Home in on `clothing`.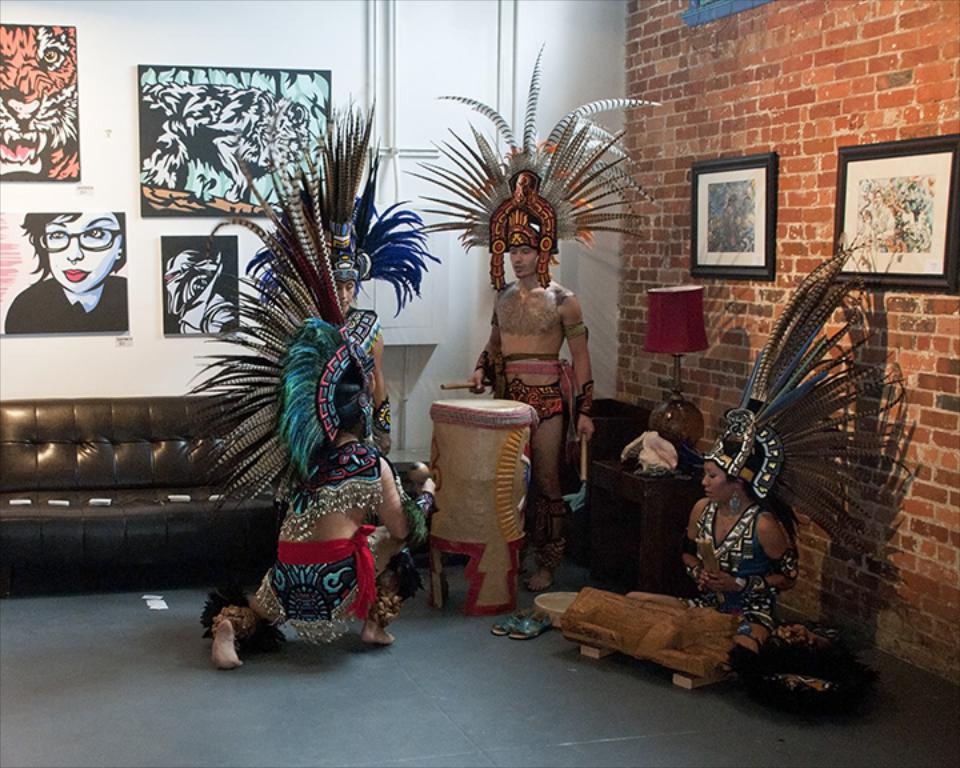
Homed in at {"x1": 680, "y1": 493, "x2": 800, "y2": 652}.
